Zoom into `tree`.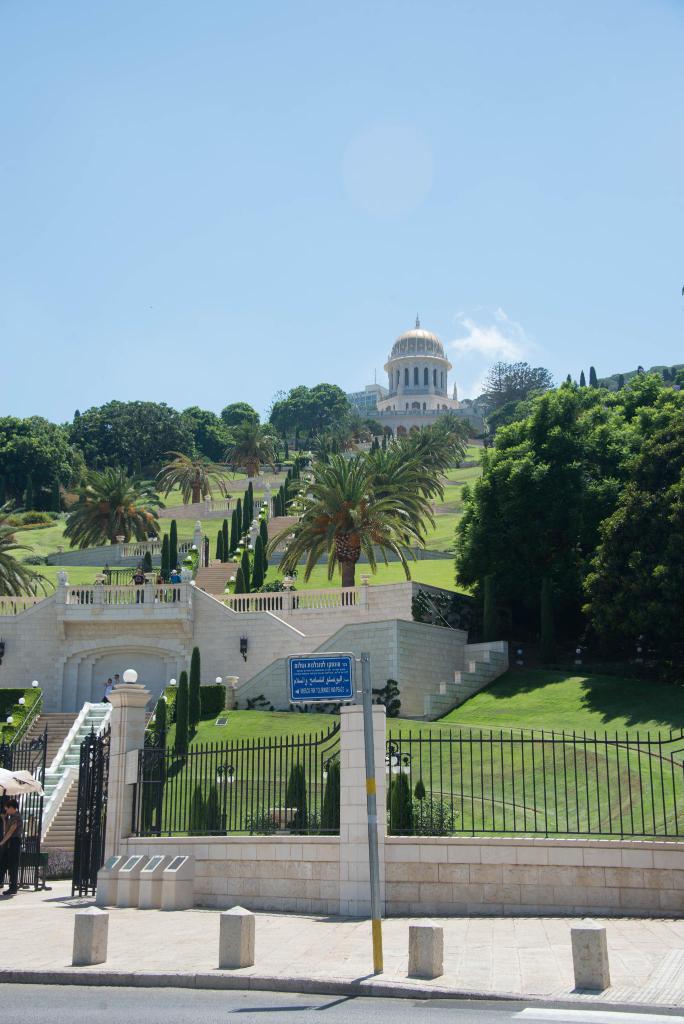
Zoom target: (142,728,160,814).
